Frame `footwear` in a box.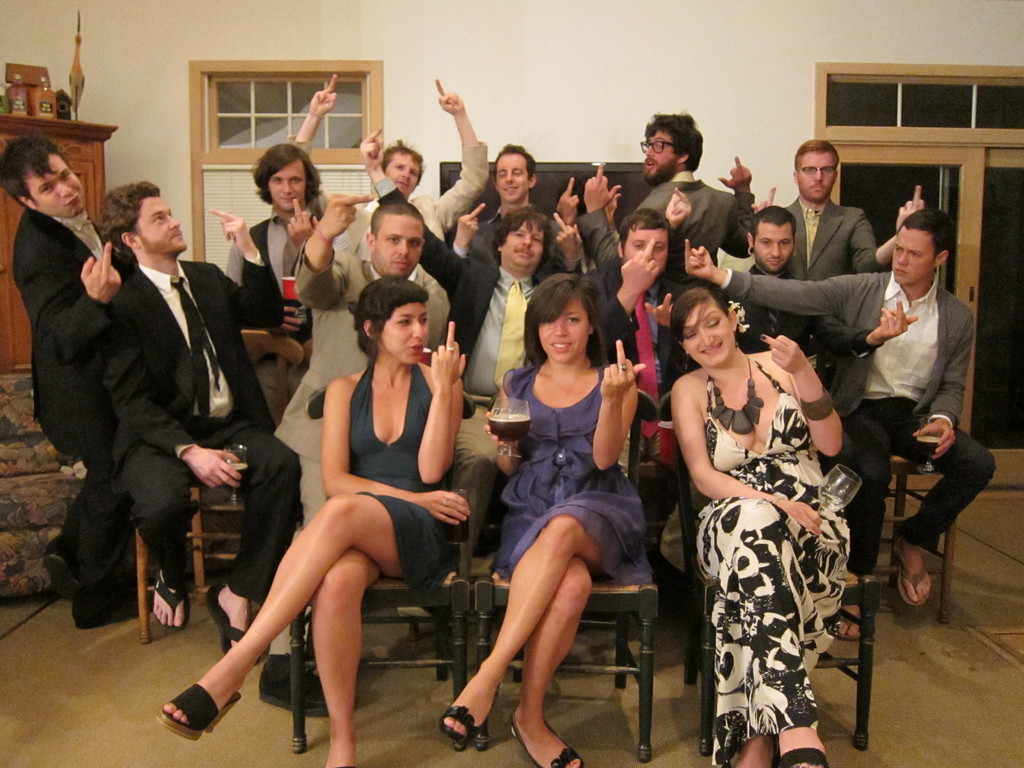
bbox=(258, 654, 351, 717).
